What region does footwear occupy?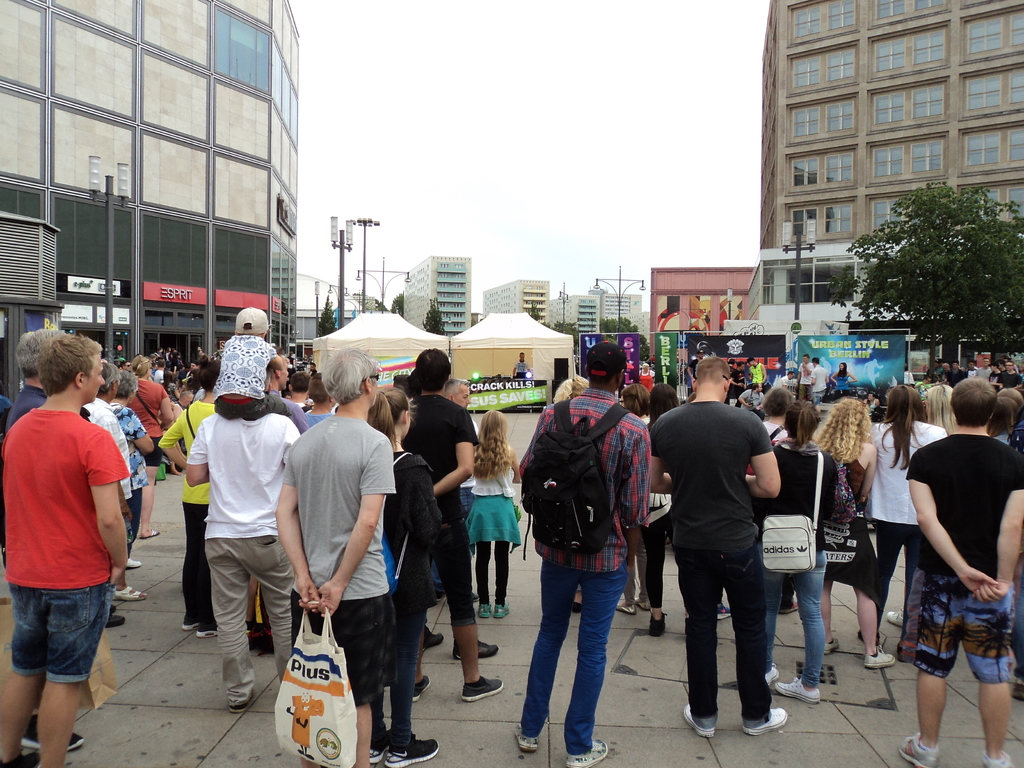
x1=139, y1=527, x2=166, y2=540.
